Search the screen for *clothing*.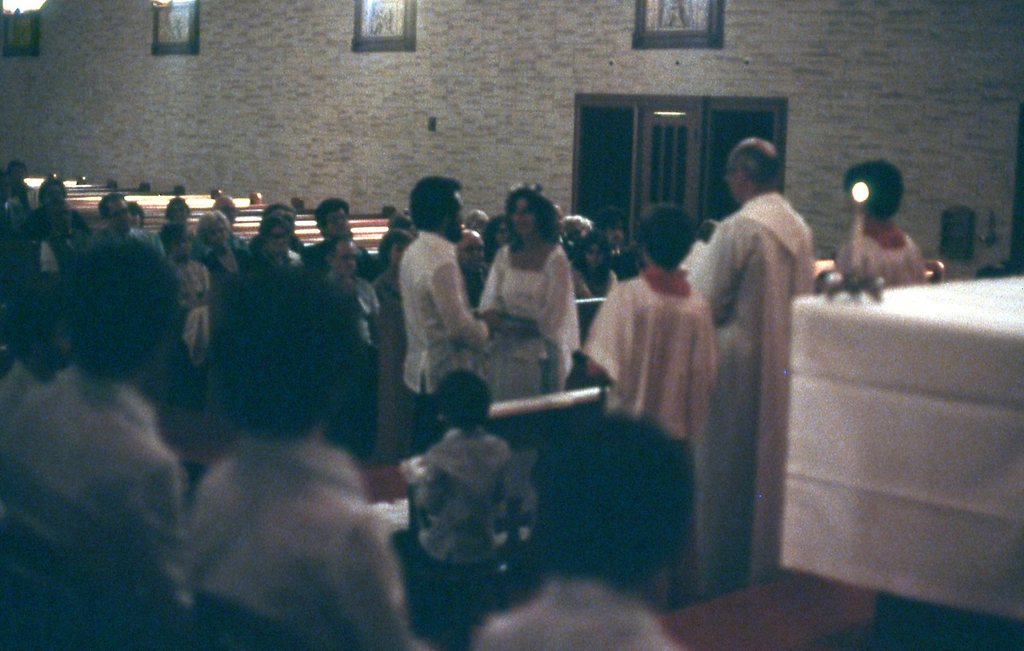
Found at bbox=[485, 241, 580, 398].
